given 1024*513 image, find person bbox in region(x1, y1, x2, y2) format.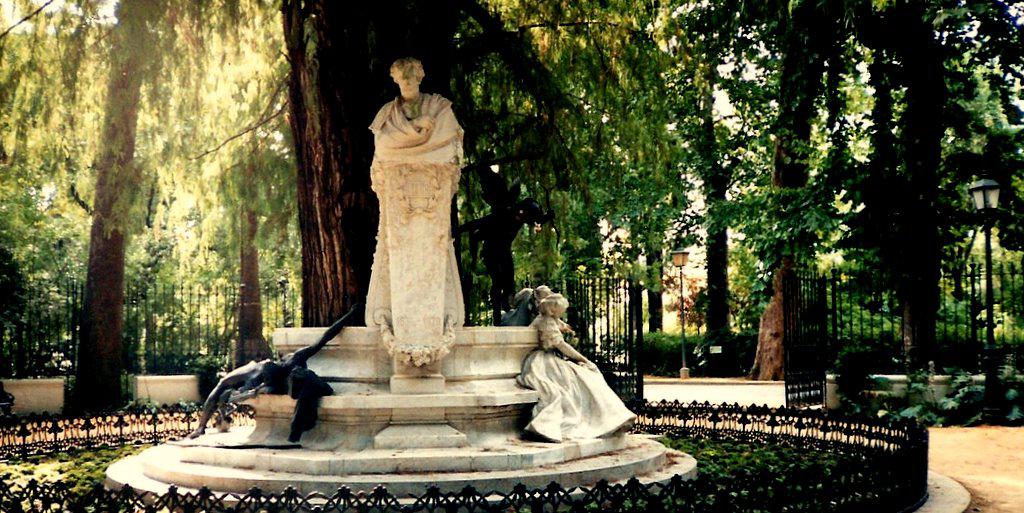
region(366, 60, 465, 368).
